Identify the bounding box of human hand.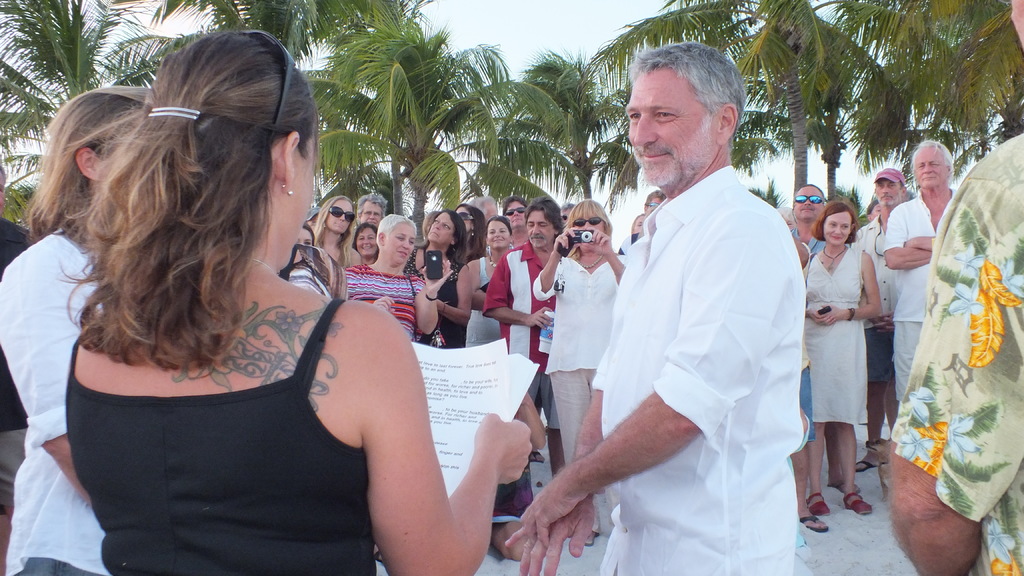
<bbox>419, 257, 454, 296</bbox>.
